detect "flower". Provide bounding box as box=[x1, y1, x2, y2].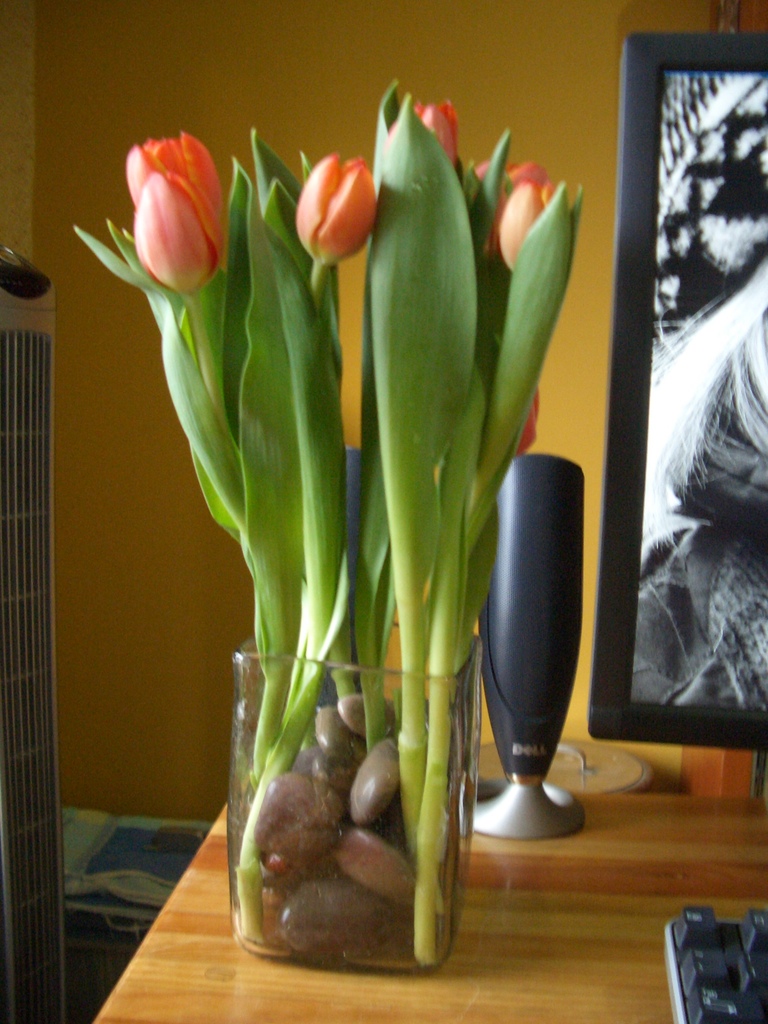
box=[413, 104, 463, 174].
